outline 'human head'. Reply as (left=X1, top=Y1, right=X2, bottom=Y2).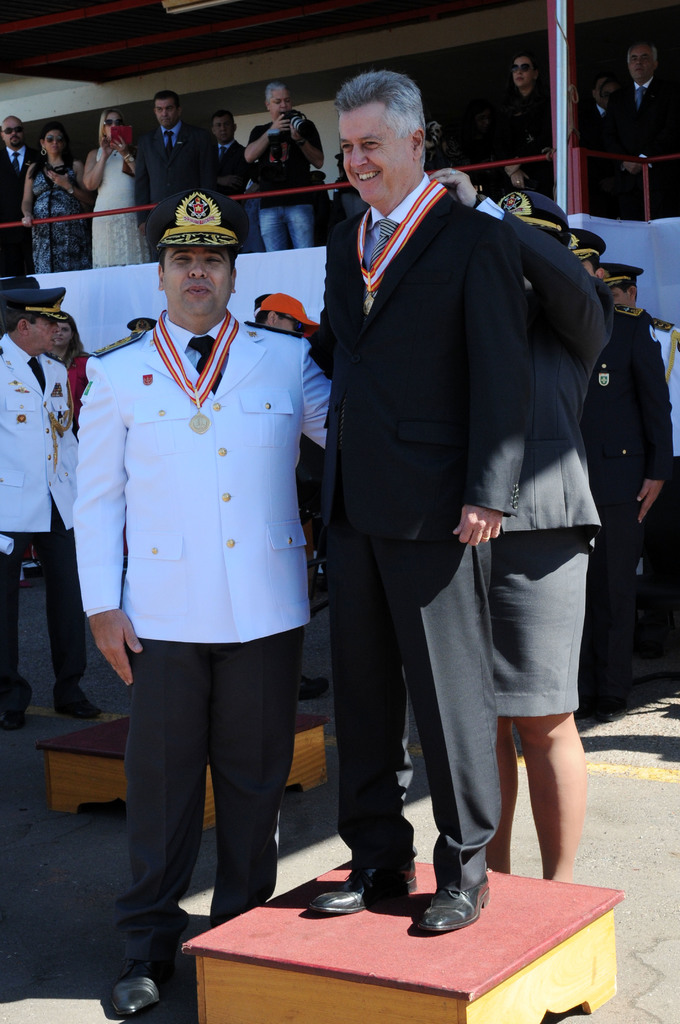
(left=1, top=115, right=26, bottom=147).
